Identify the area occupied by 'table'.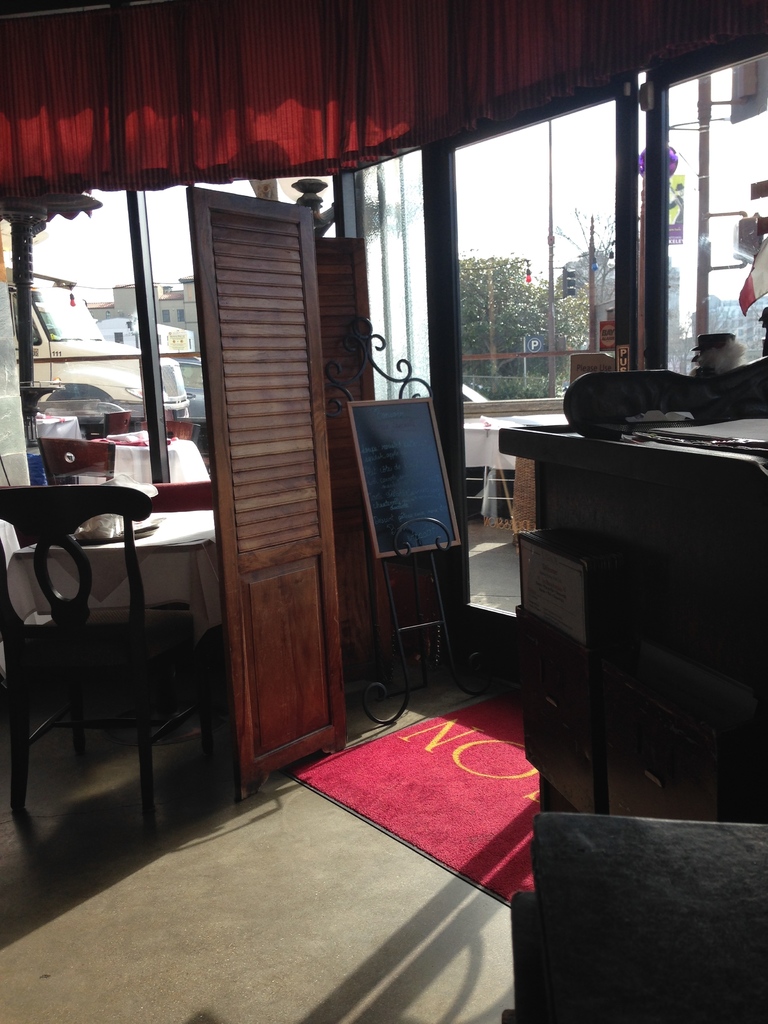
Area: [x1=79, y1=429, x2=206, y2=484].
